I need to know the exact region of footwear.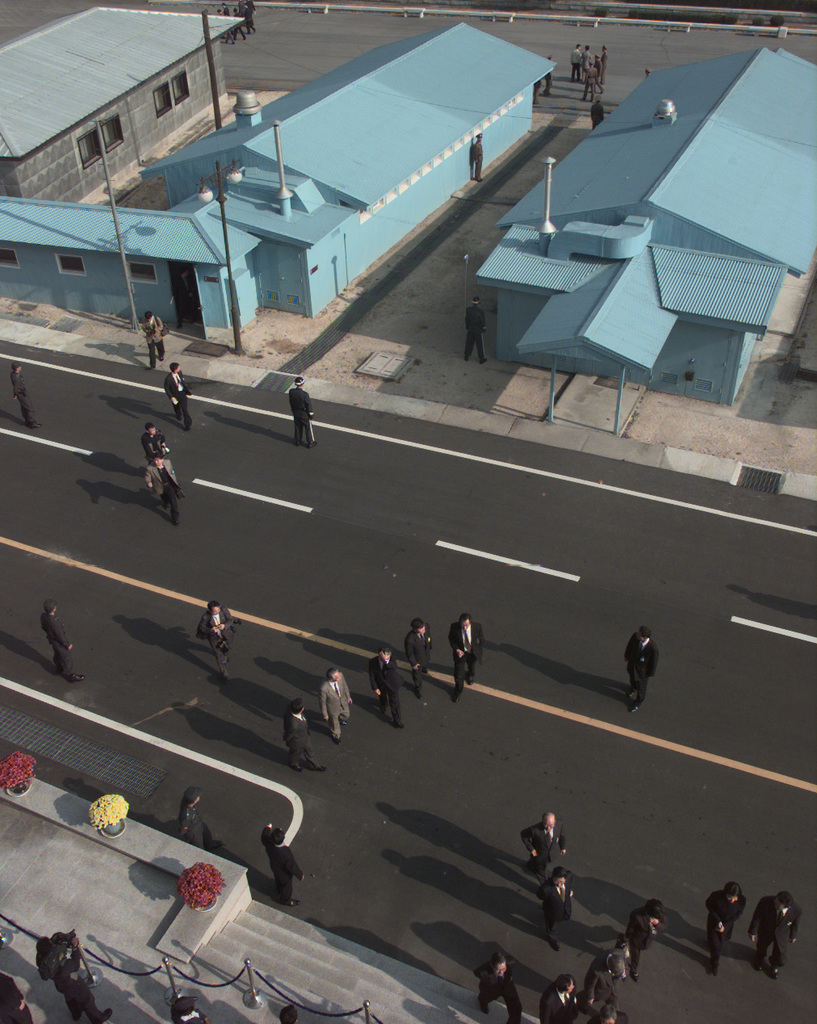
Region: [27, 422, 42, 430].
